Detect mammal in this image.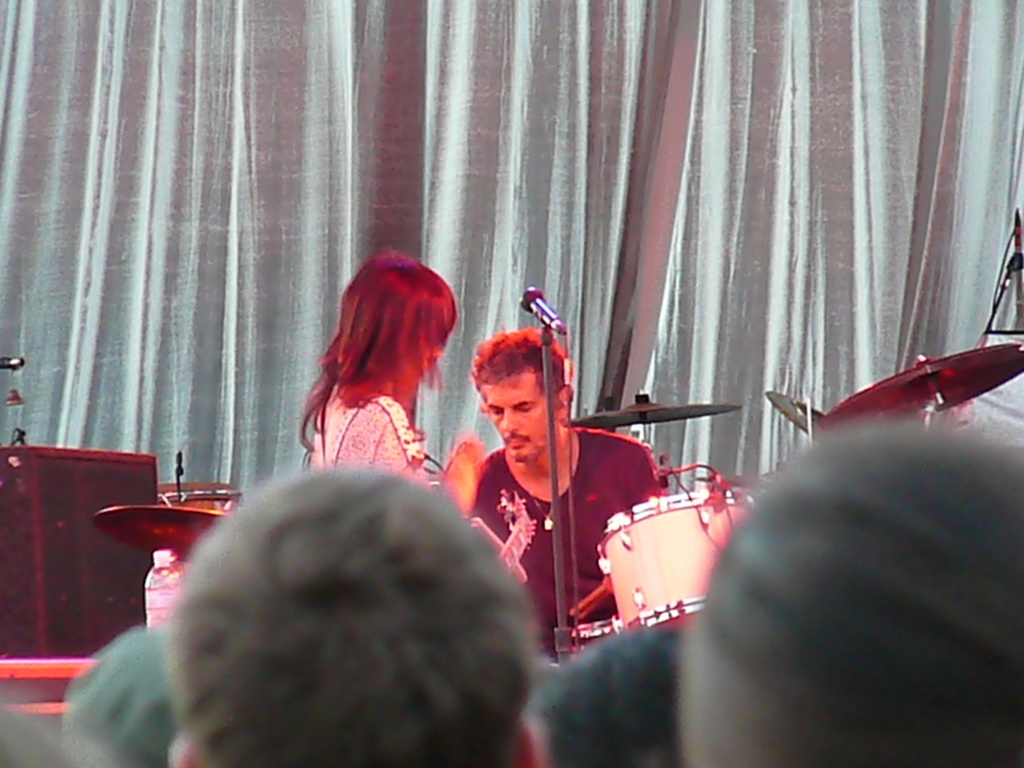
Detection: 59 623 178 767.
